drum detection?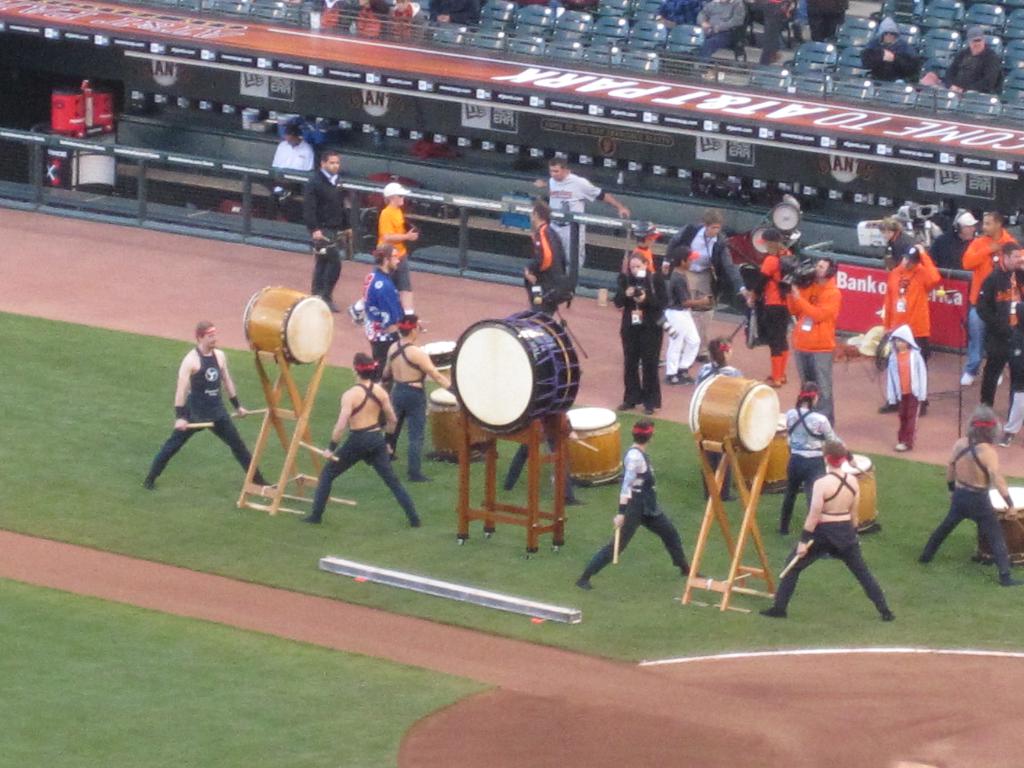
x1=979, y1=486, x2=1022, y2=566
